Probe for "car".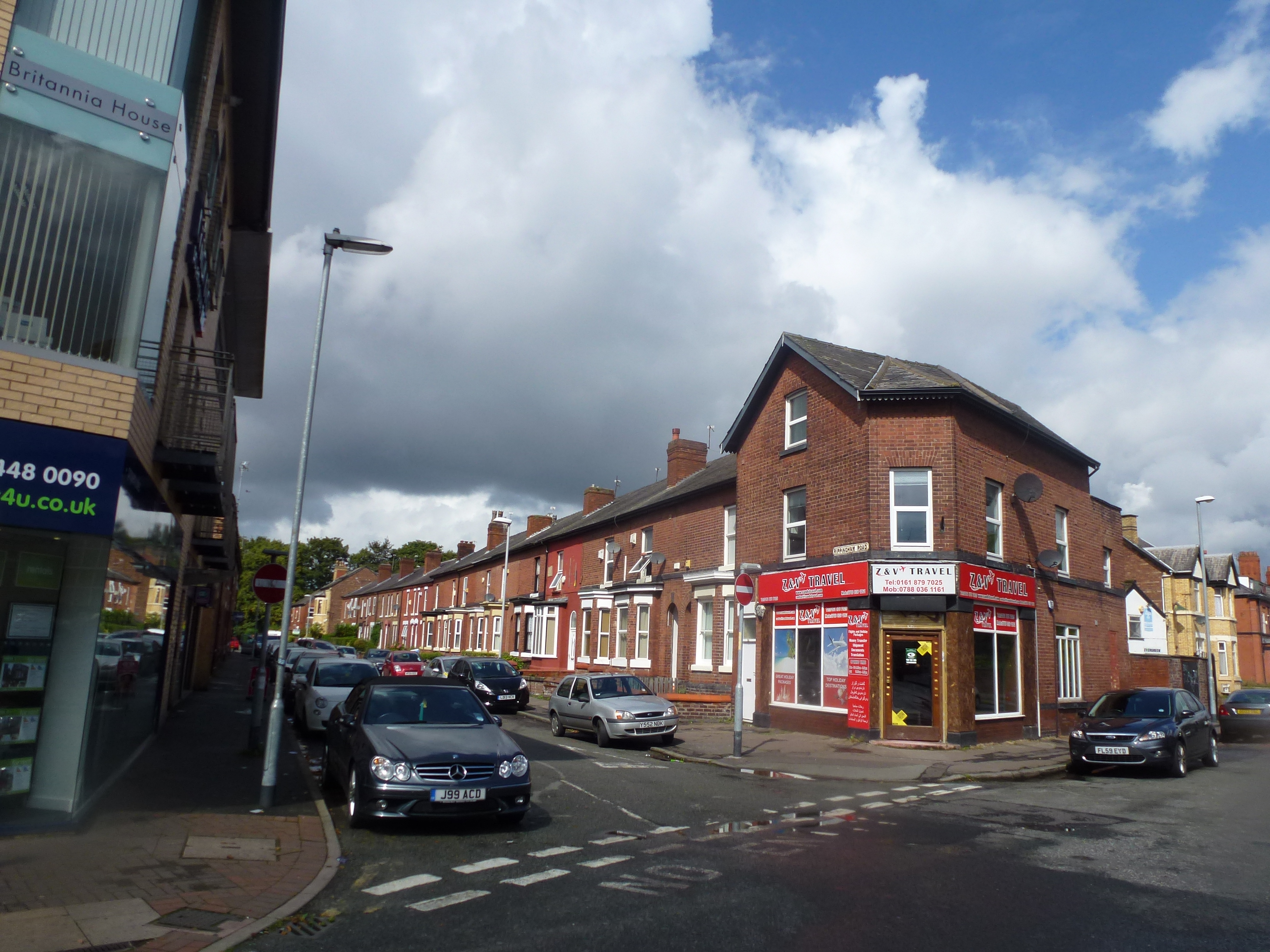
Probe result: <bbox>315, 200, 358, 228</bbox>.
